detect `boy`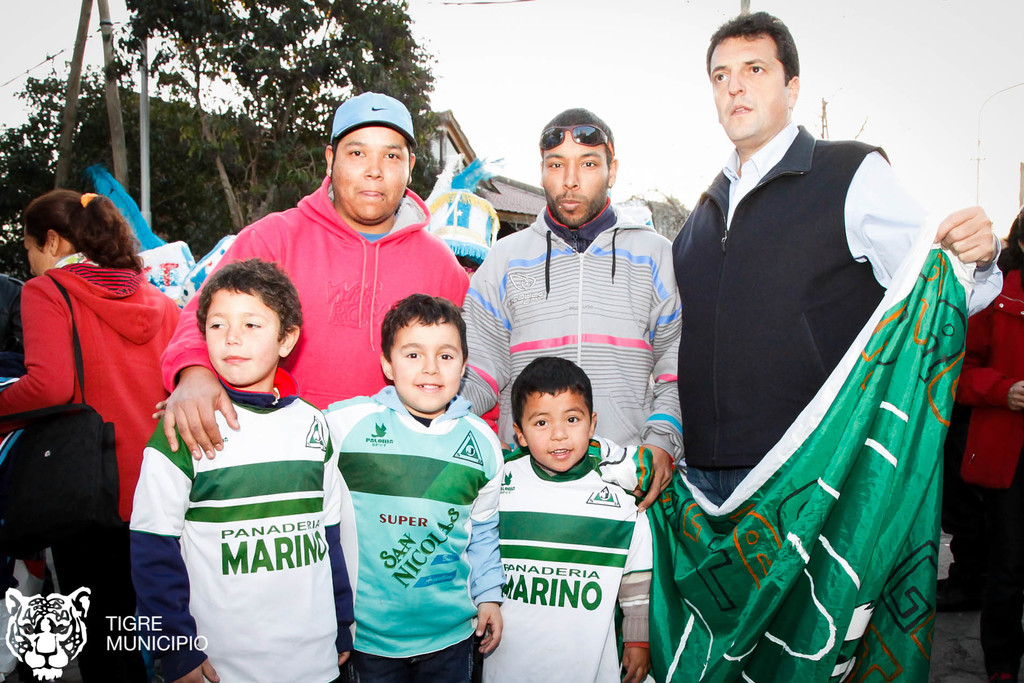
<box>470,339,649,682</box>
